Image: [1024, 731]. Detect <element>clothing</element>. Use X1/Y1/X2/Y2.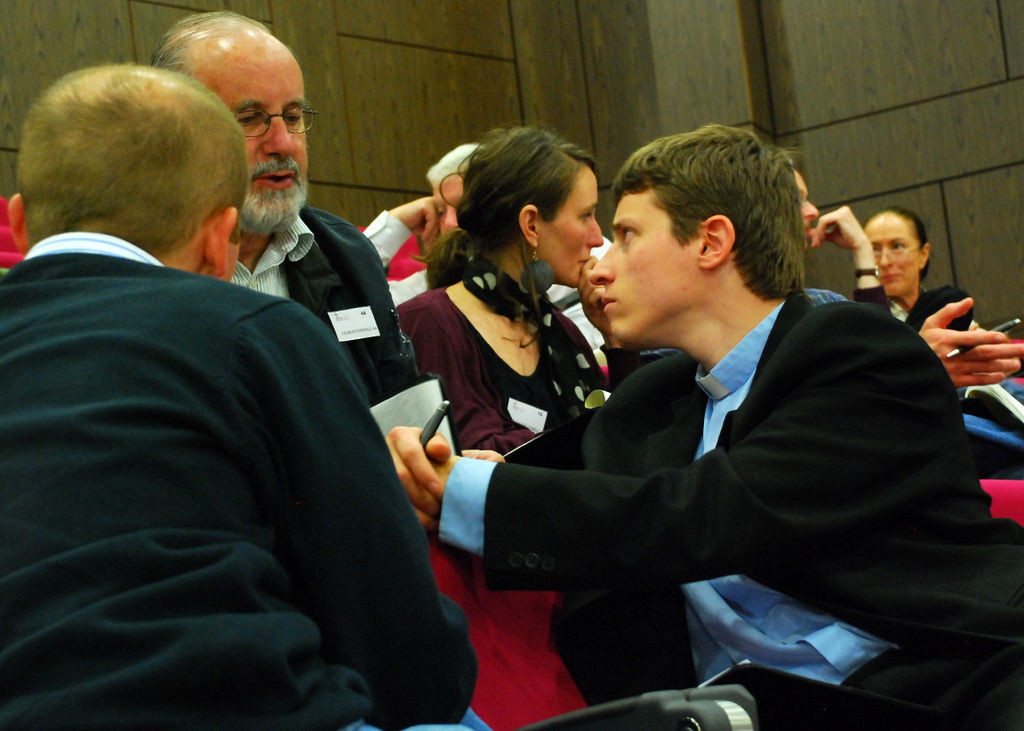
226/200/438/544.
